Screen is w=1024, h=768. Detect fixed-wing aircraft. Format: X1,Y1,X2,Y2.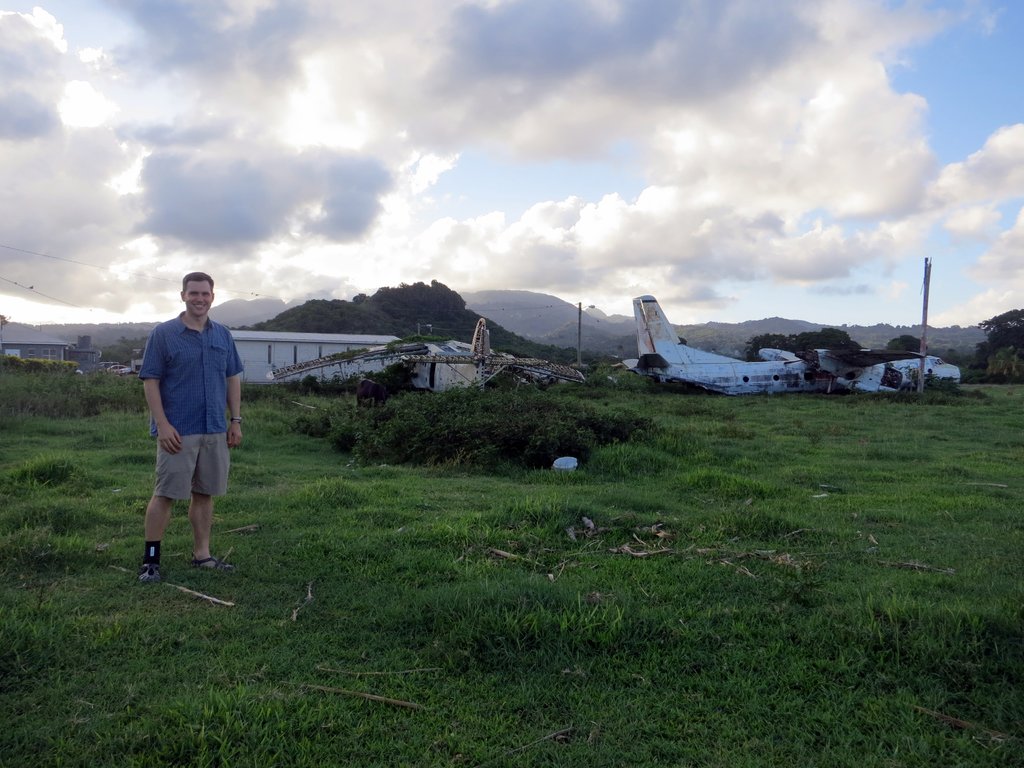
604,283,963,394.
